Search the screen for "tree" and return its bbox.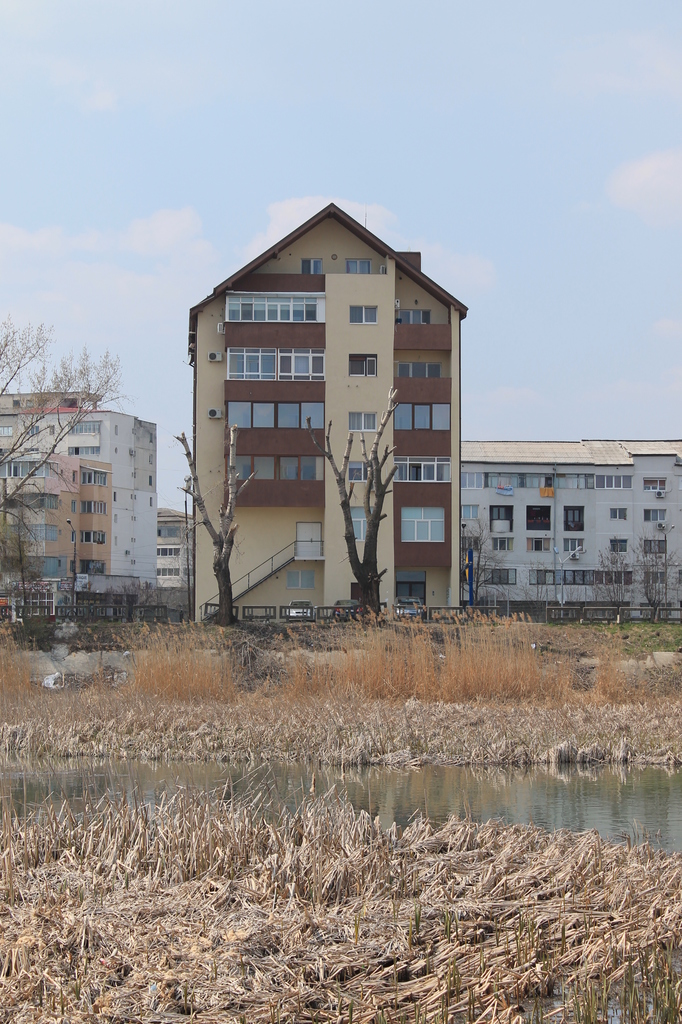
Found: [170,428,246,622].
